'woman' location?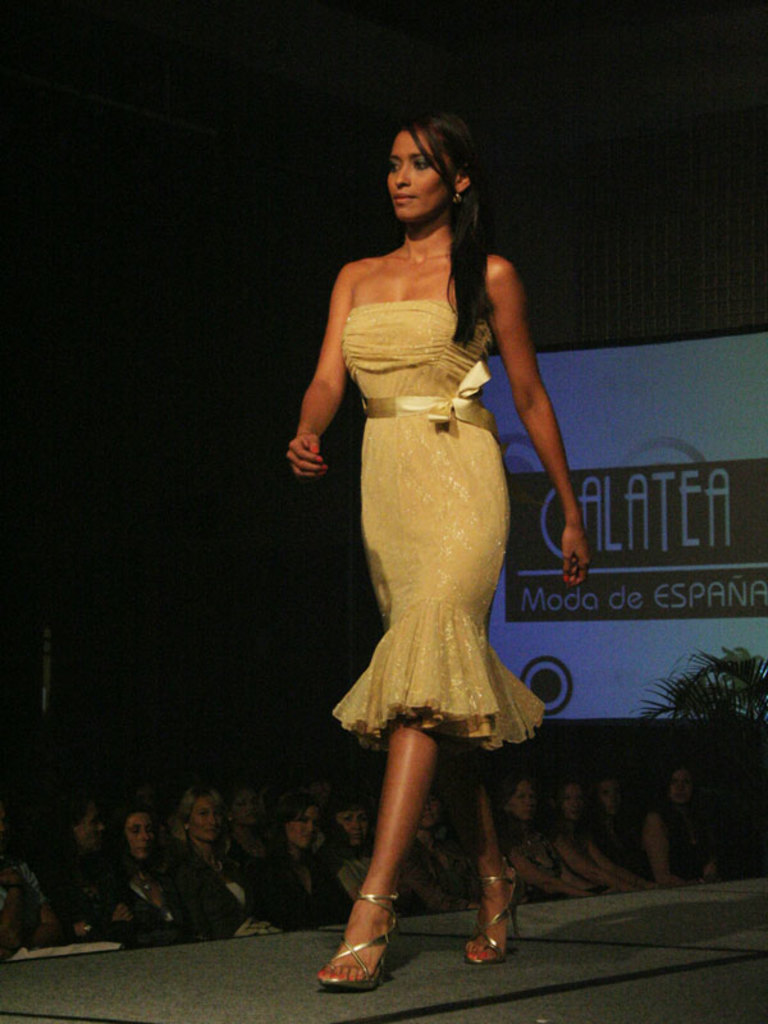
(221,786,274,923)
